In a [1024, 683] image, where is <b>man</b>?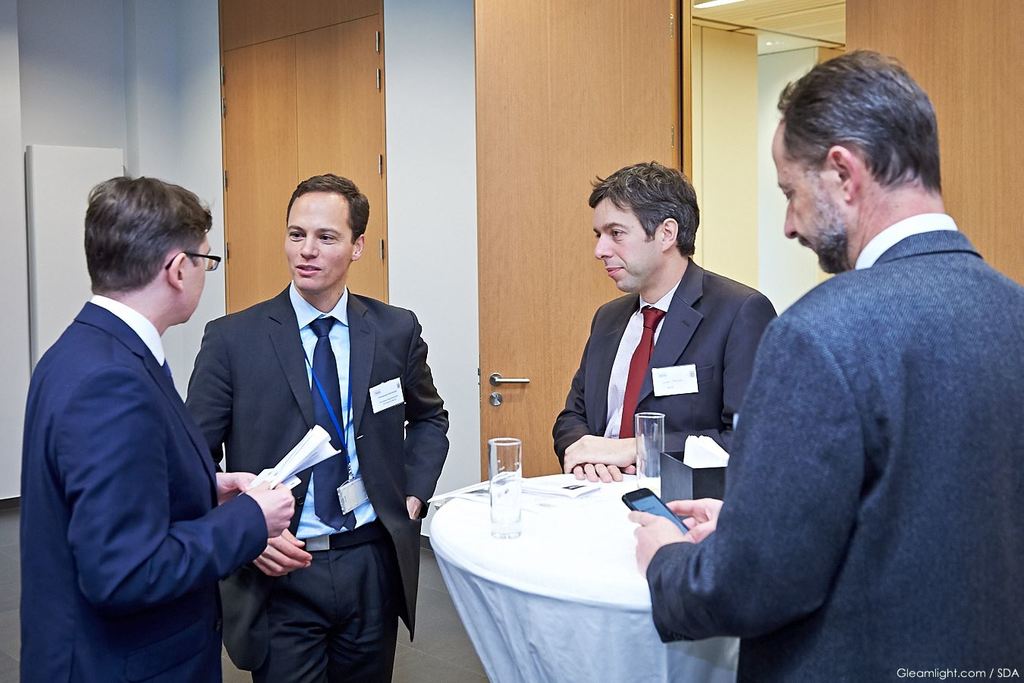
x1=24 y1=181 x2=287 y2=666.
